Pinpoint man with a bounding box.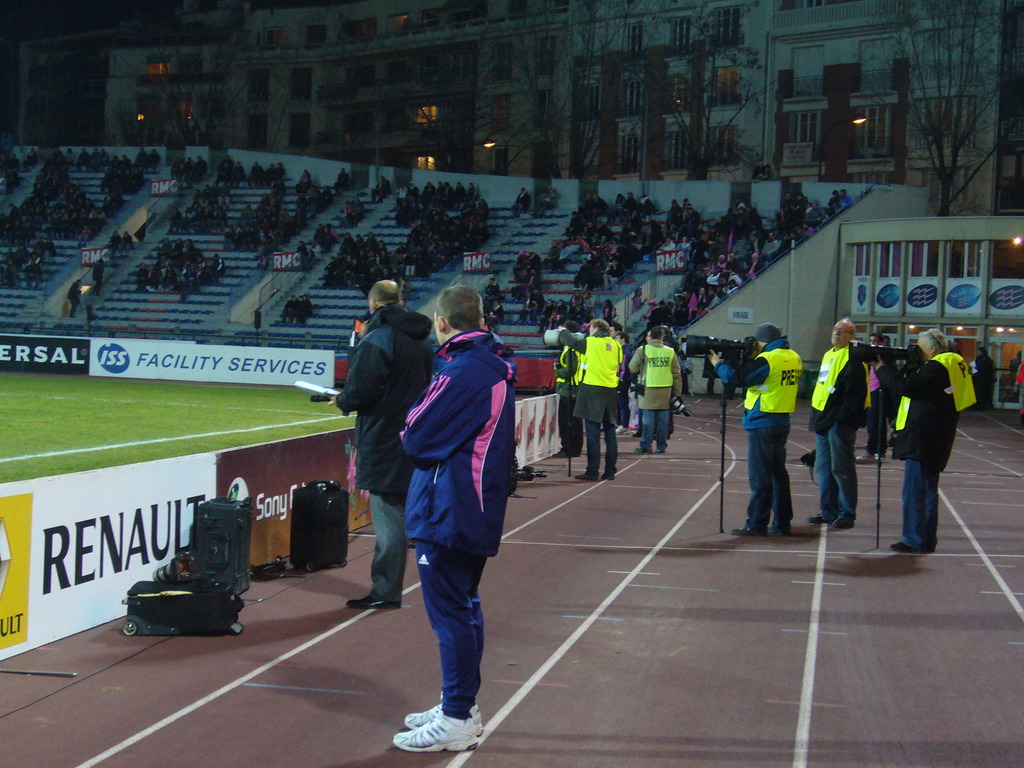
bbox(22, 147, 37, 168).
